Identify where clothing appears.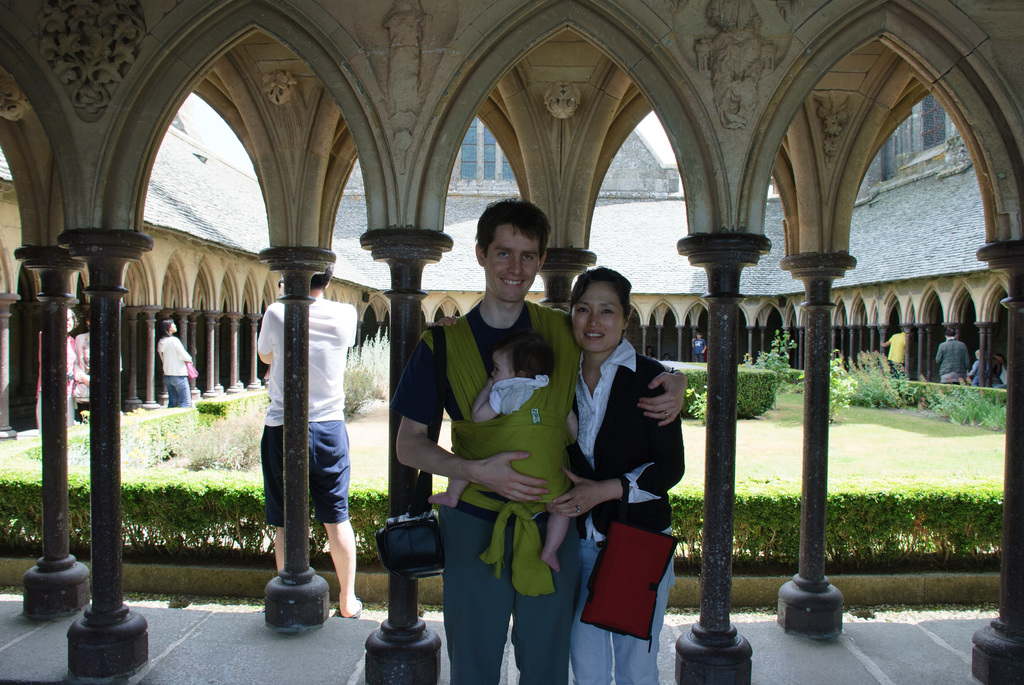
Appears at bbox(966, 356, 984, 395).
